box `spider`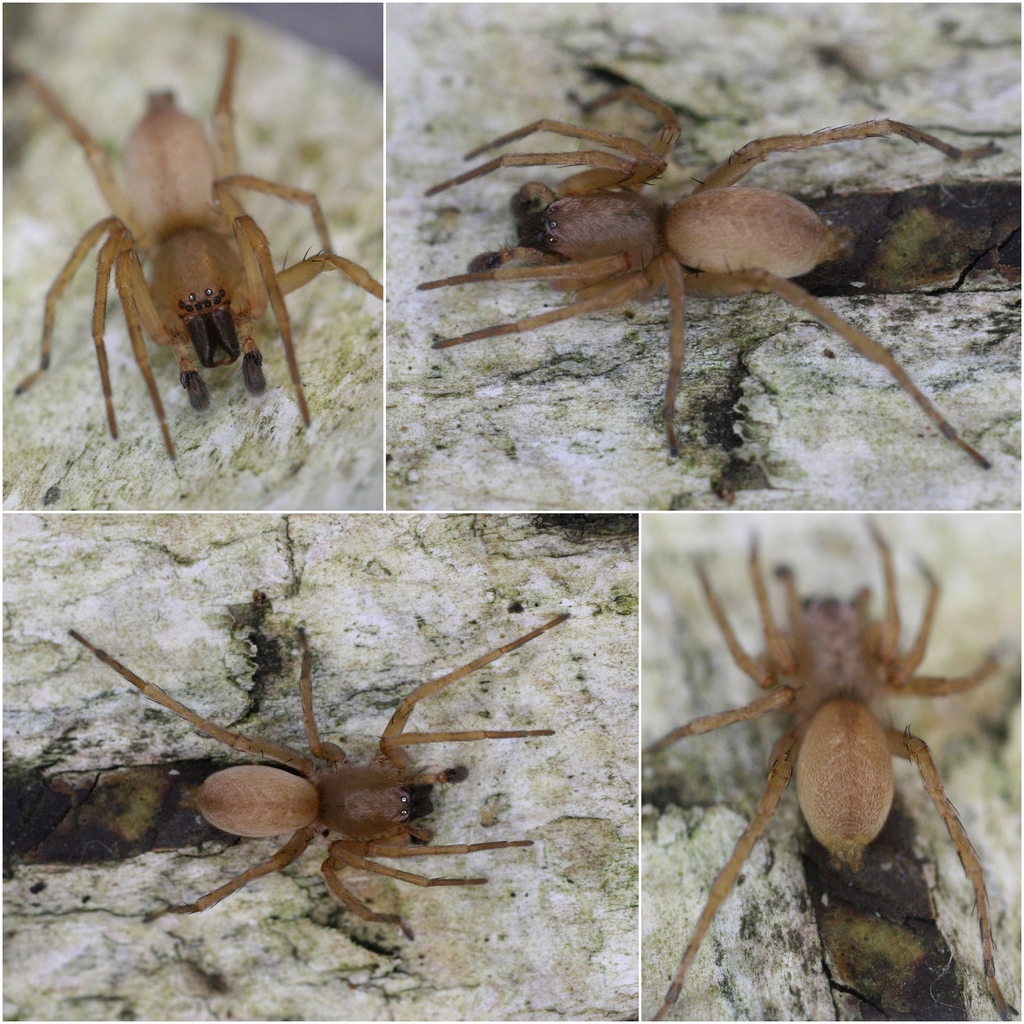
412:80:1004:472
